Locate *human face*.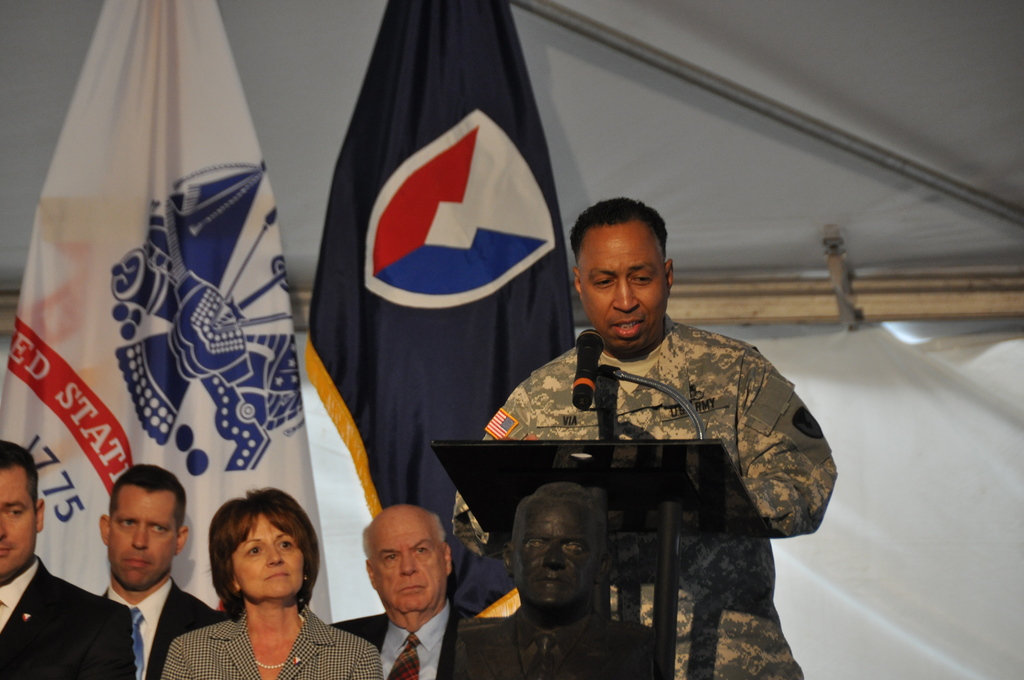
Bounding box: <bbox>519, 491, 584, 611</bbox>.
